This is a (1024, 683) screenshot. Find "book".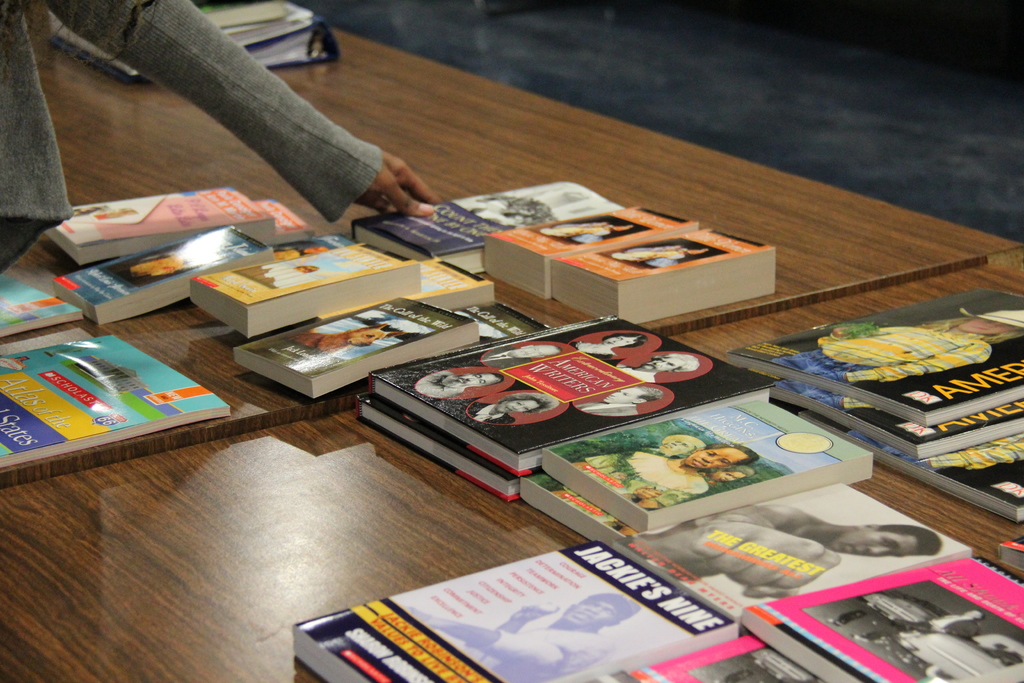
Bounding box: left=799, top=409, right=1023, bottom=529.
